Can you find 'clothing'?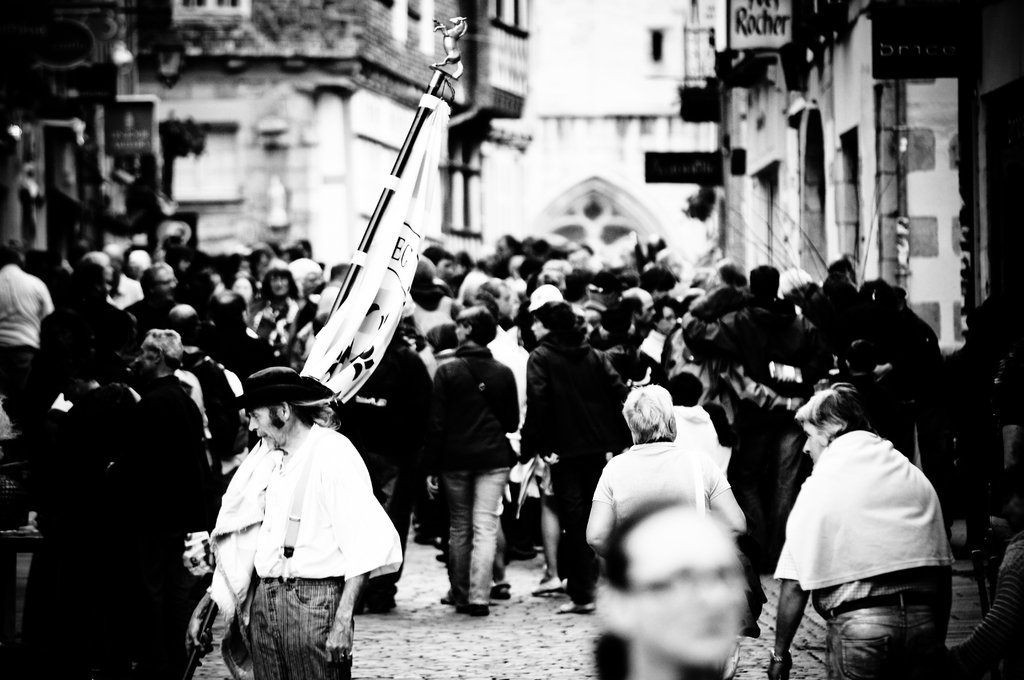
Yes, bounding box: <box>73,386,140,674</box>.
